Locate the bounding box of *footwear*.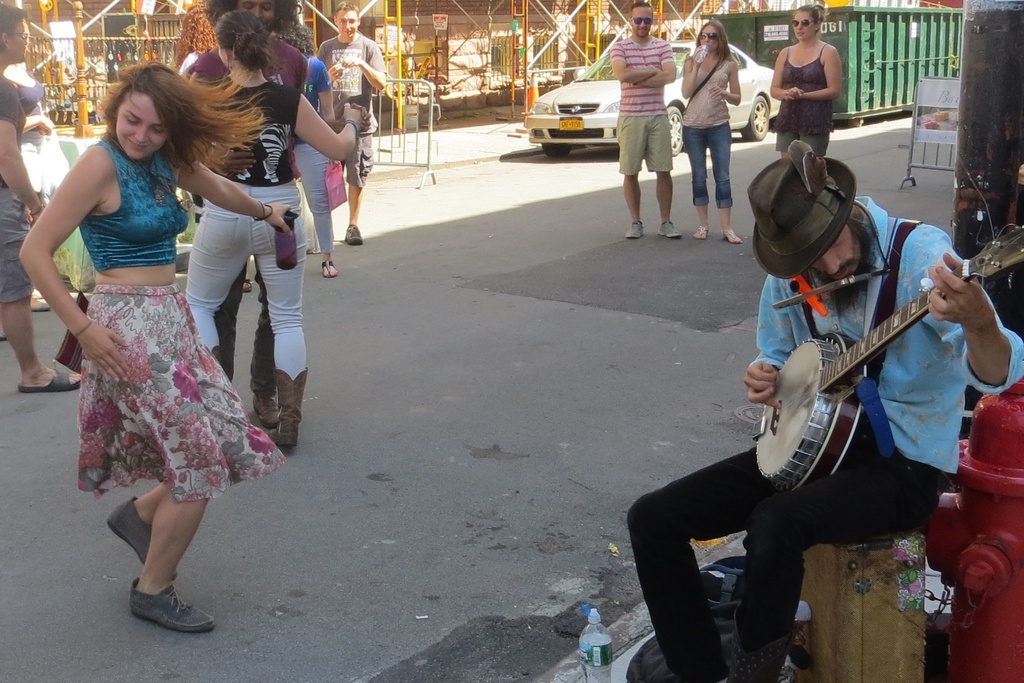
Bounding box: region(114, 582, 198, 647).
